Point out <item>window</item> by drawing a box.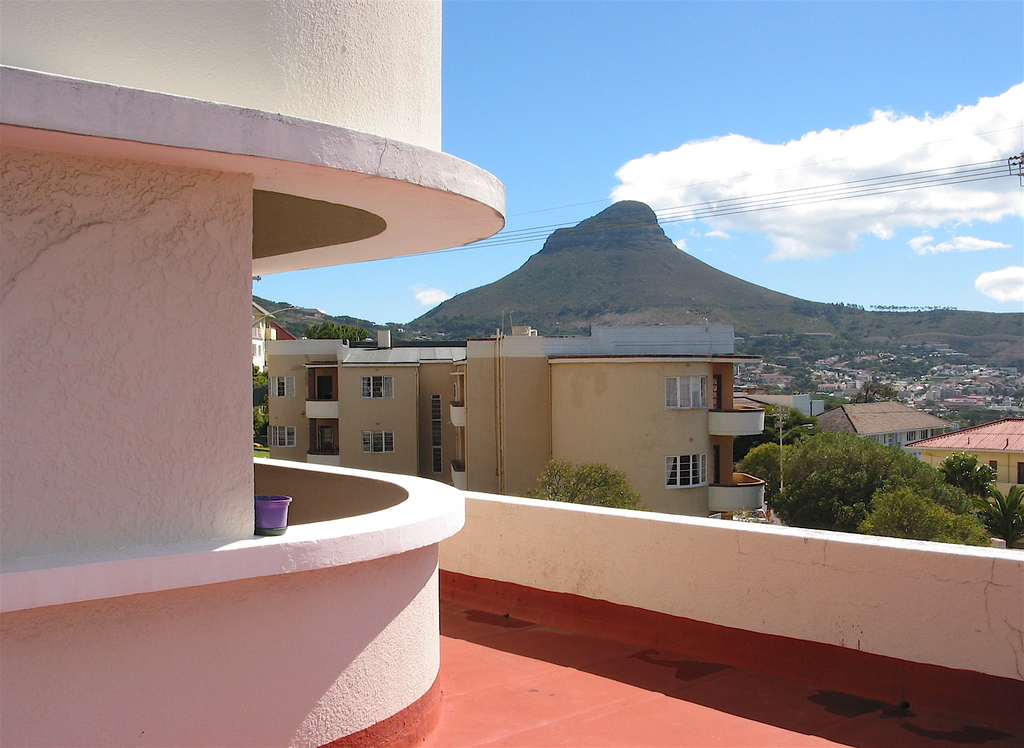
detection(667, 376, 706, 412).
